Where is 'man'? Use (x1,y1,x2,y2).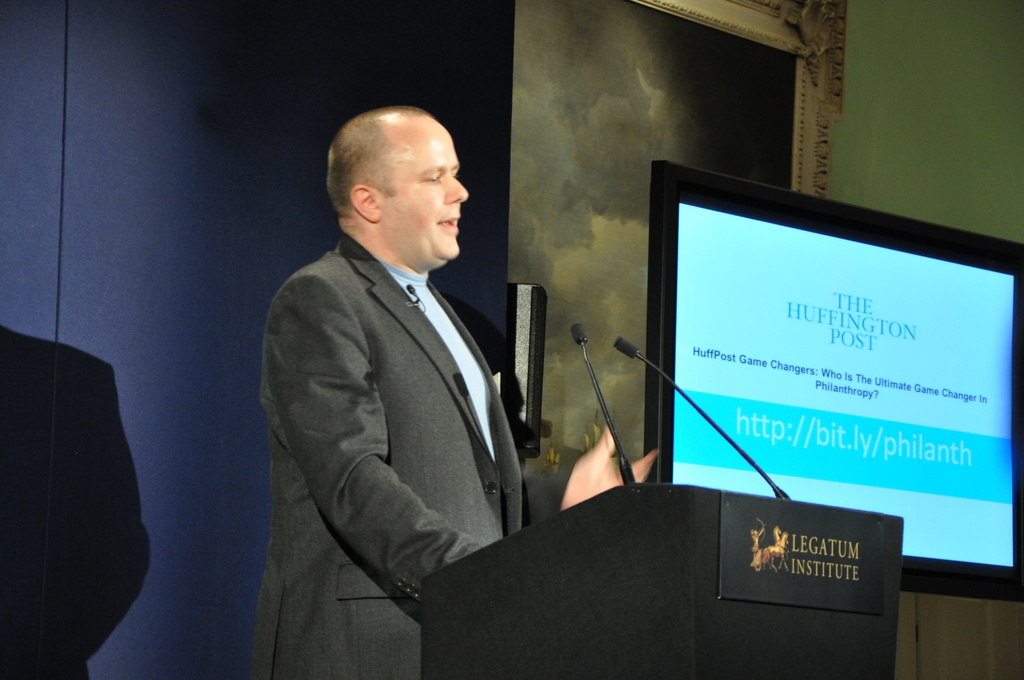
(254,89,580,668).
